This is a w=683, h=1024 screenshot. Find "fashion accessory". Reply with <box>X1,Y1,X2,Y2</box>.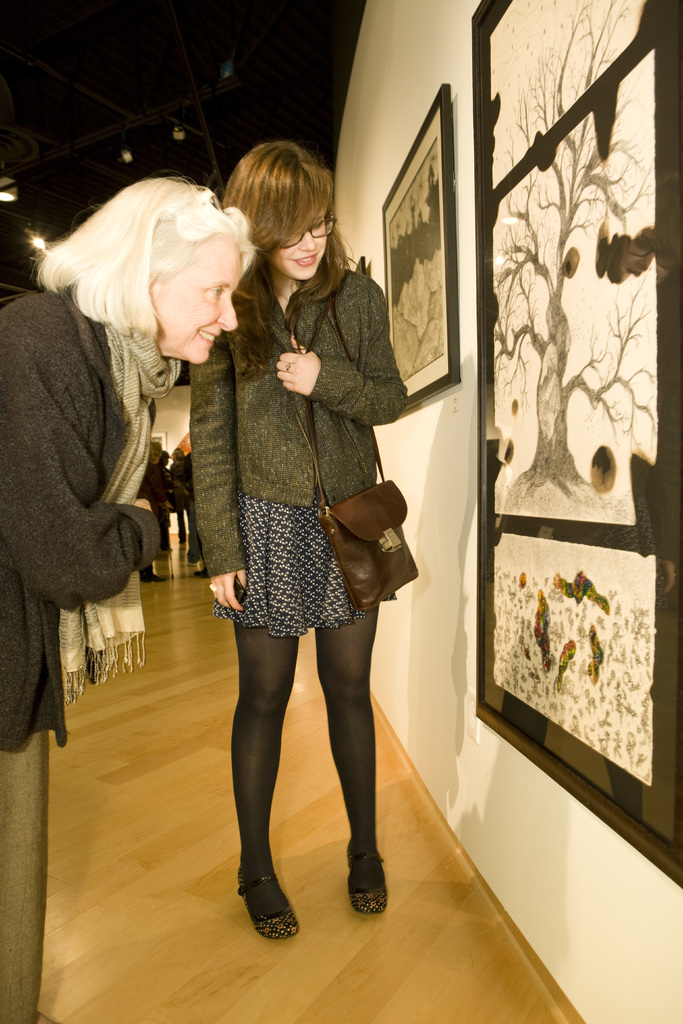
<box>52,308,183,709</box>.
